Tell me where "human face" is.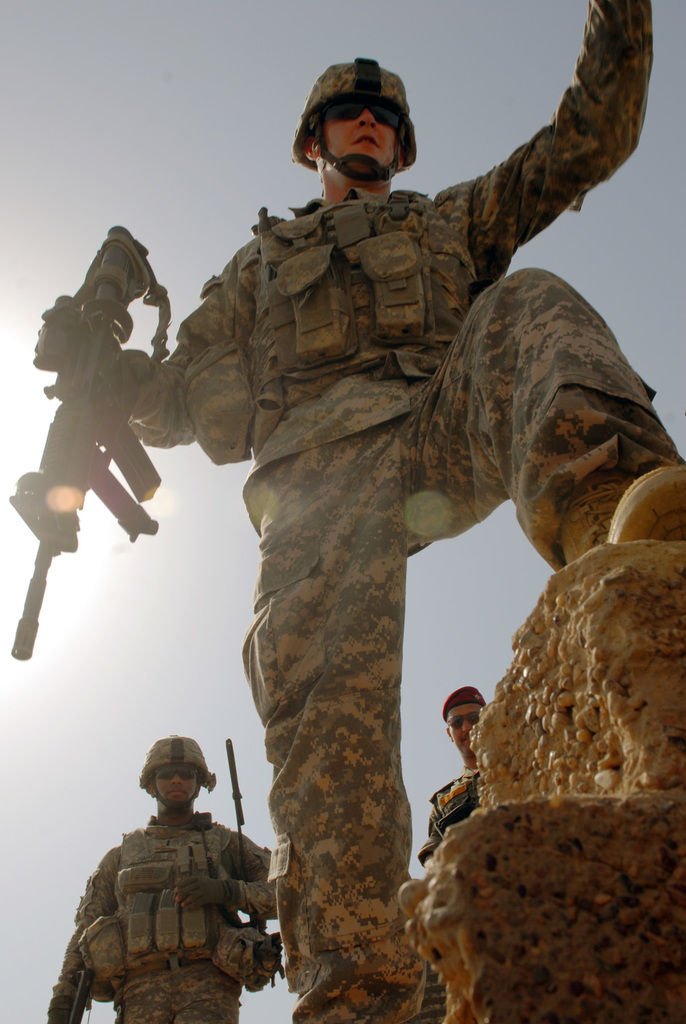
"human face" is at [151,764,200,812].
